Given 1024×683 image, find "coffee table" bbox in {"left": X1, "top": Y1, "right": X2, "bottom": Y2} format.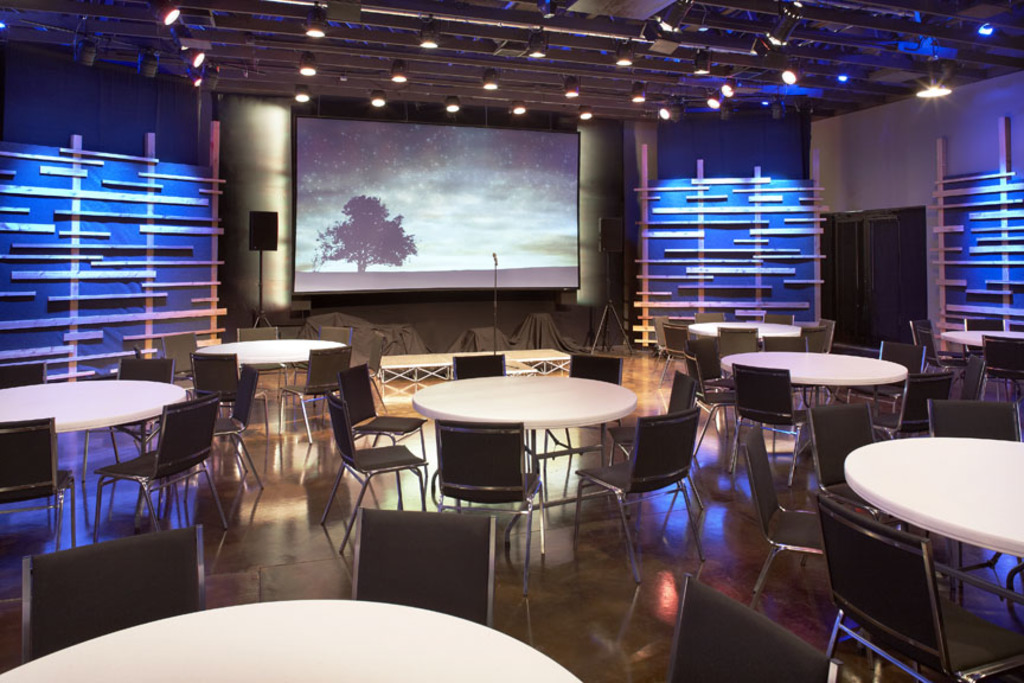
{"left": 0, "top": 379, "right": 187, "bottom": 477}.
